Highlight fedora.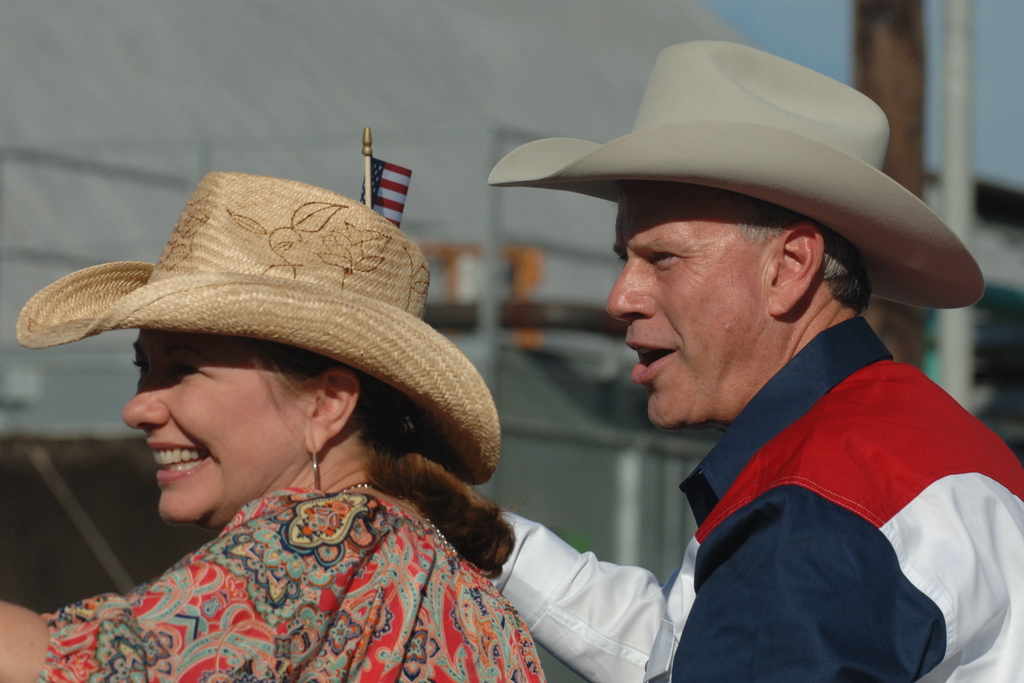
Highlighted region: select_region(490, 37, 985, 297).
